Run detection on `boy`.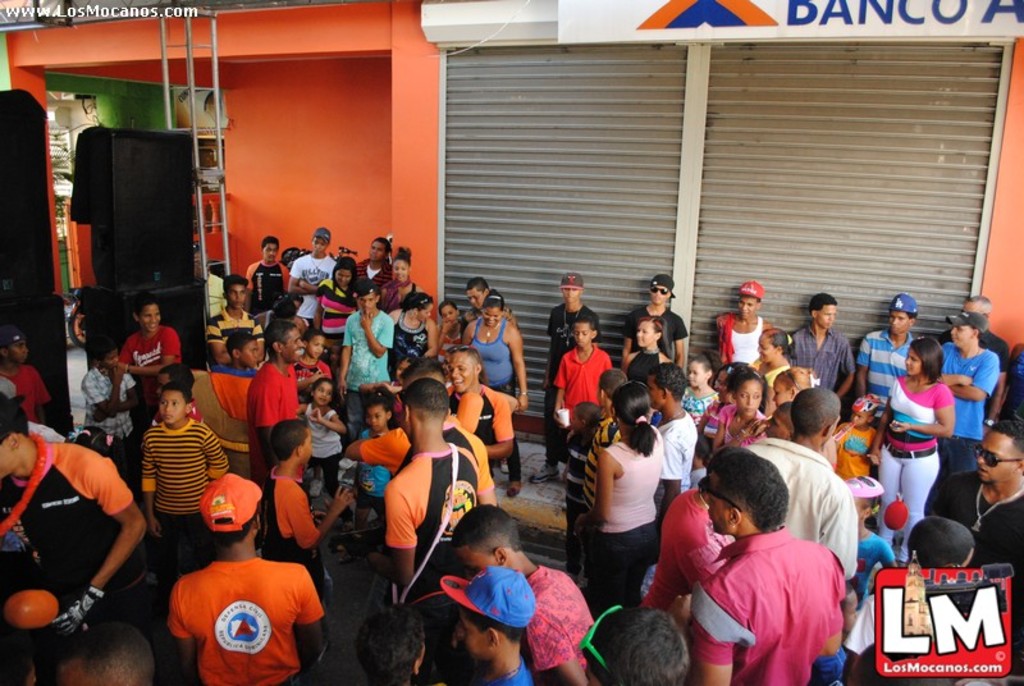
Result: rect(289, 329, 332, 401).
